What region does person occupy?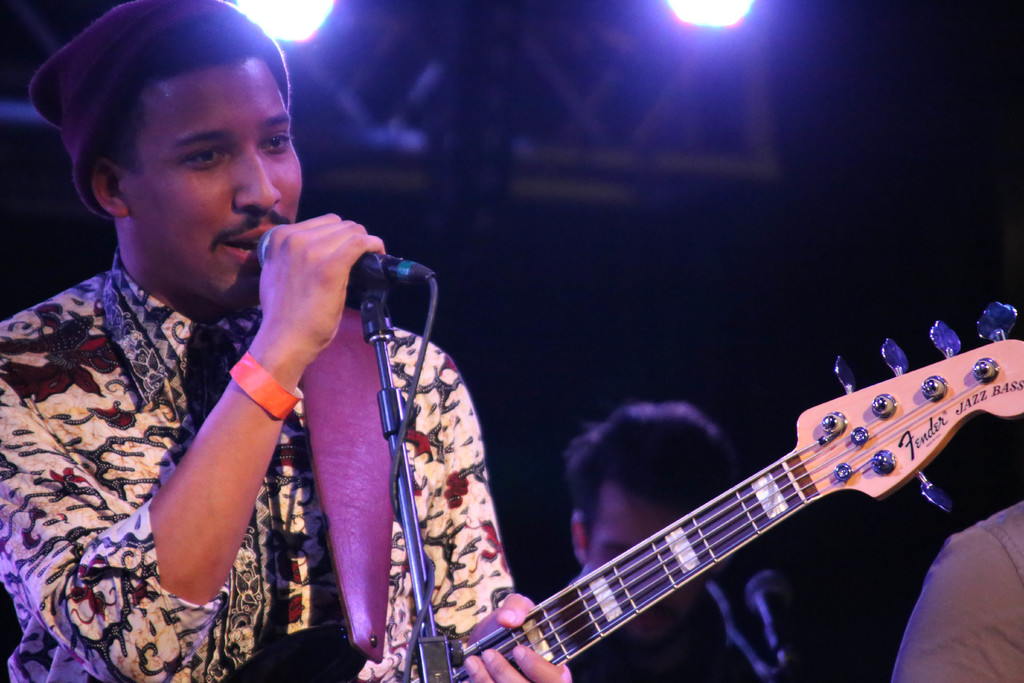
detection(13, 23, 501, 682).
